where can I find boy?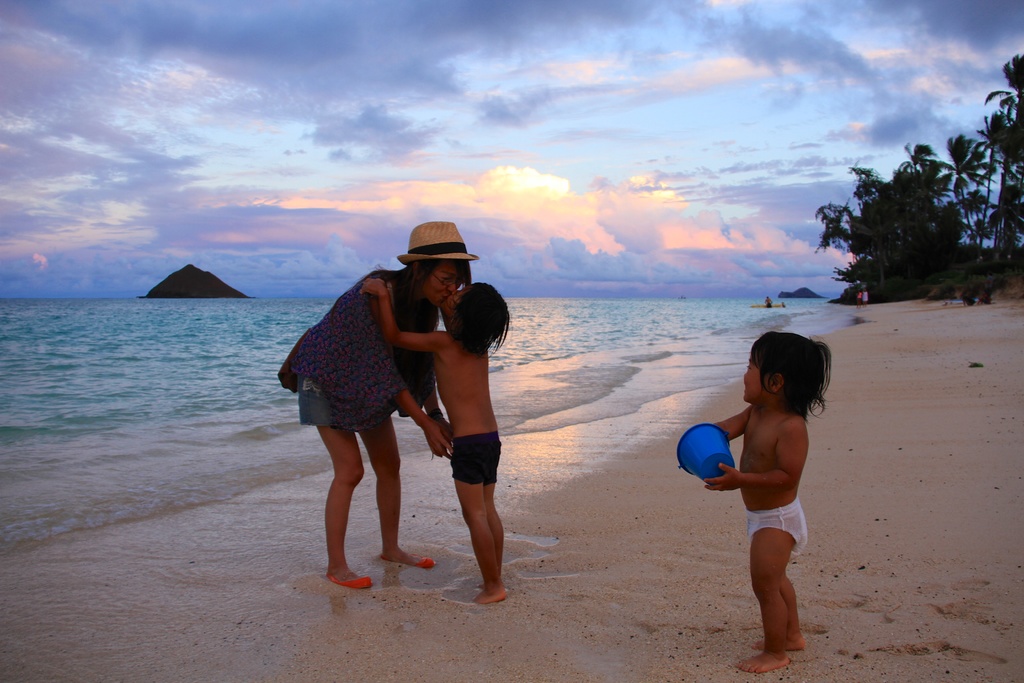
You can find it at 701/334/834/672.
